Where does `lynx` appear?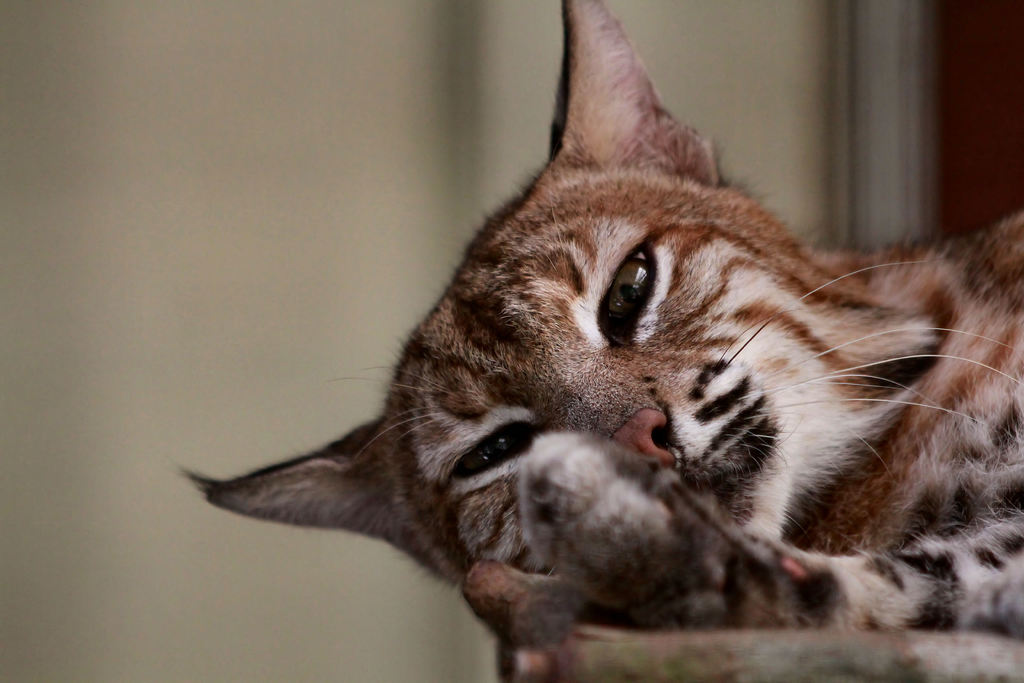
Appears at Rect(172, 0, 1023, 682).
